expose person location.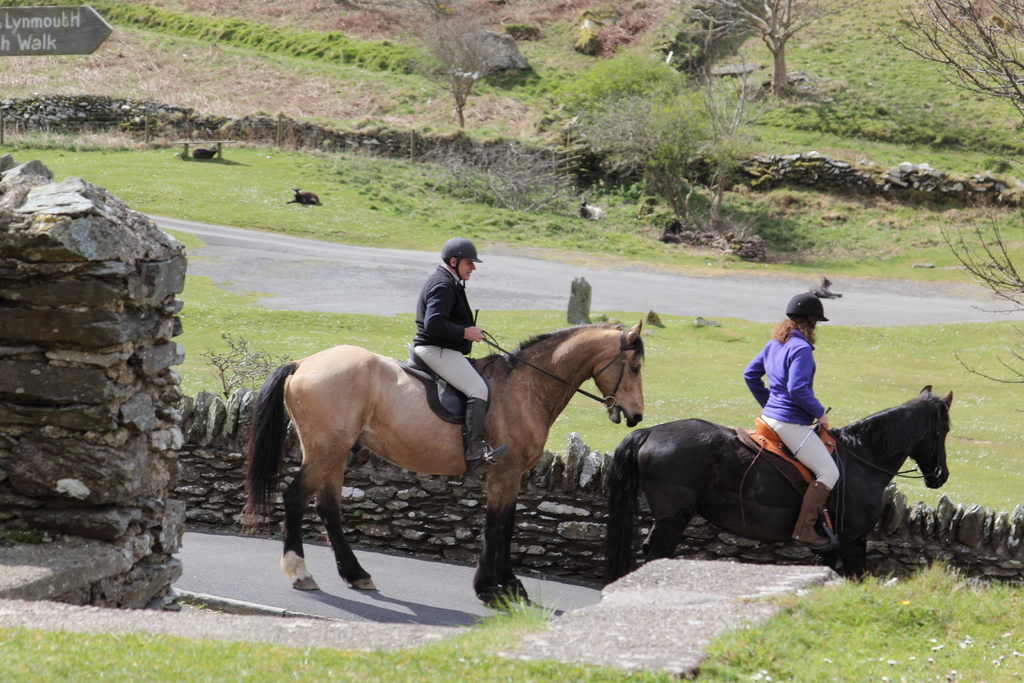
Exposed at (739,290,840,550).
